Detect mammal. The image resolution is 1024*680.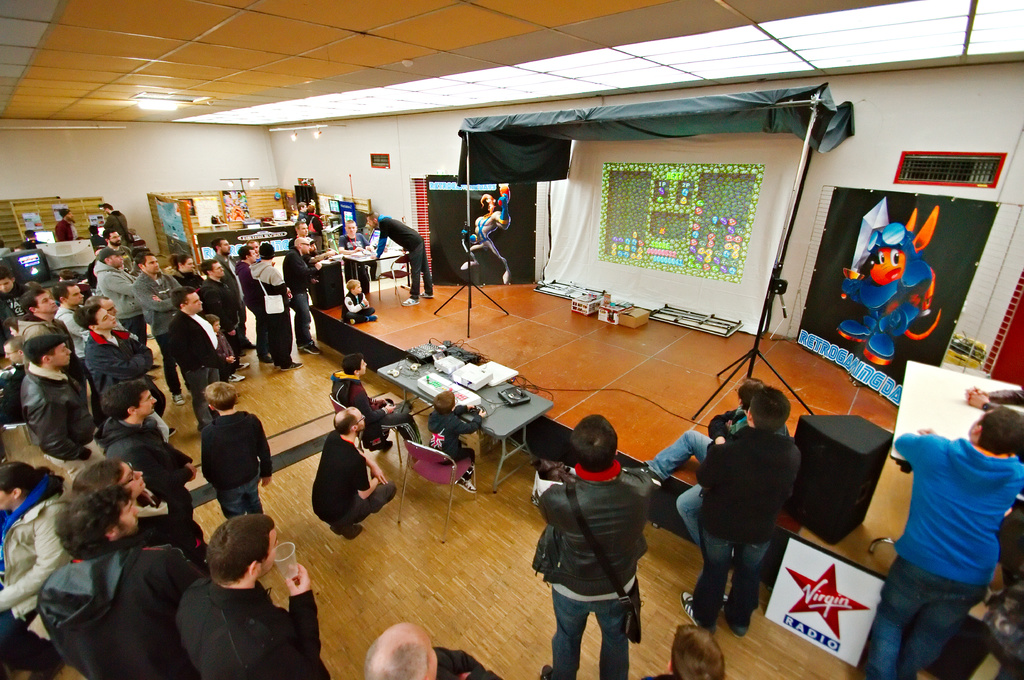
(left=312, top=405, right=396, bottom=539).
